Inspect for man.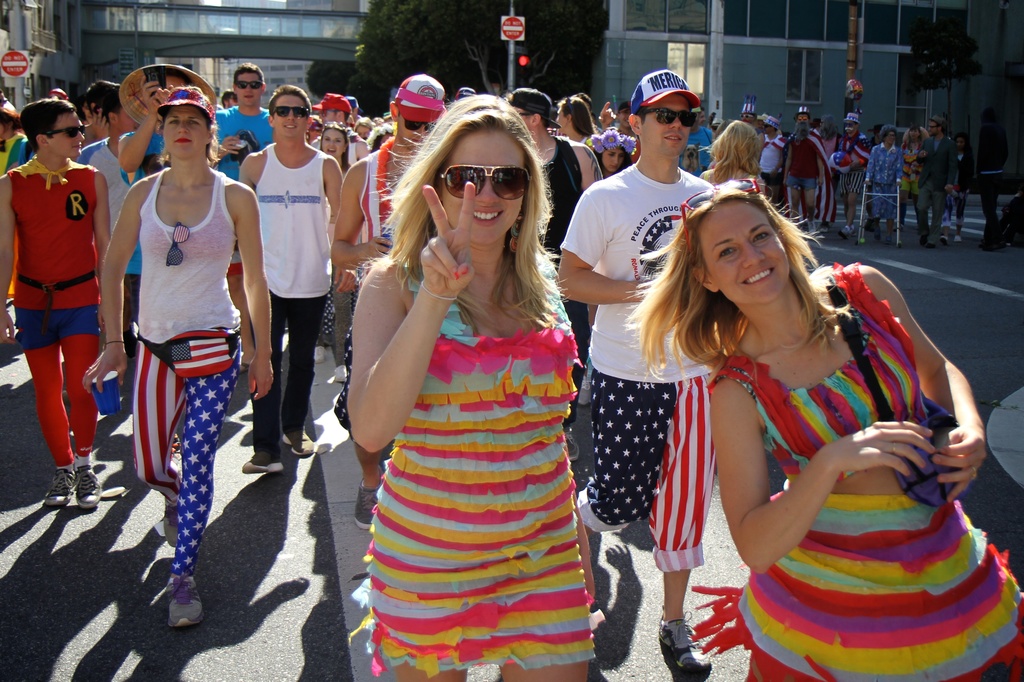
Inspection: (220,90,239,113).
